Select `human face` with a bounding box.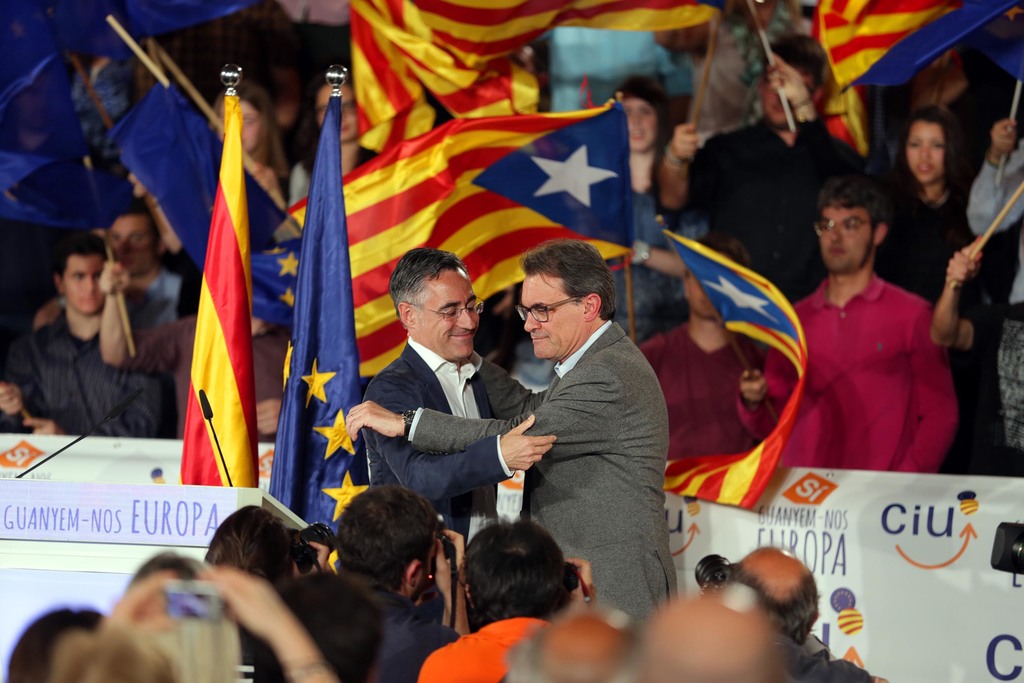
(left=409, top=270, right=486, bottom=357).
